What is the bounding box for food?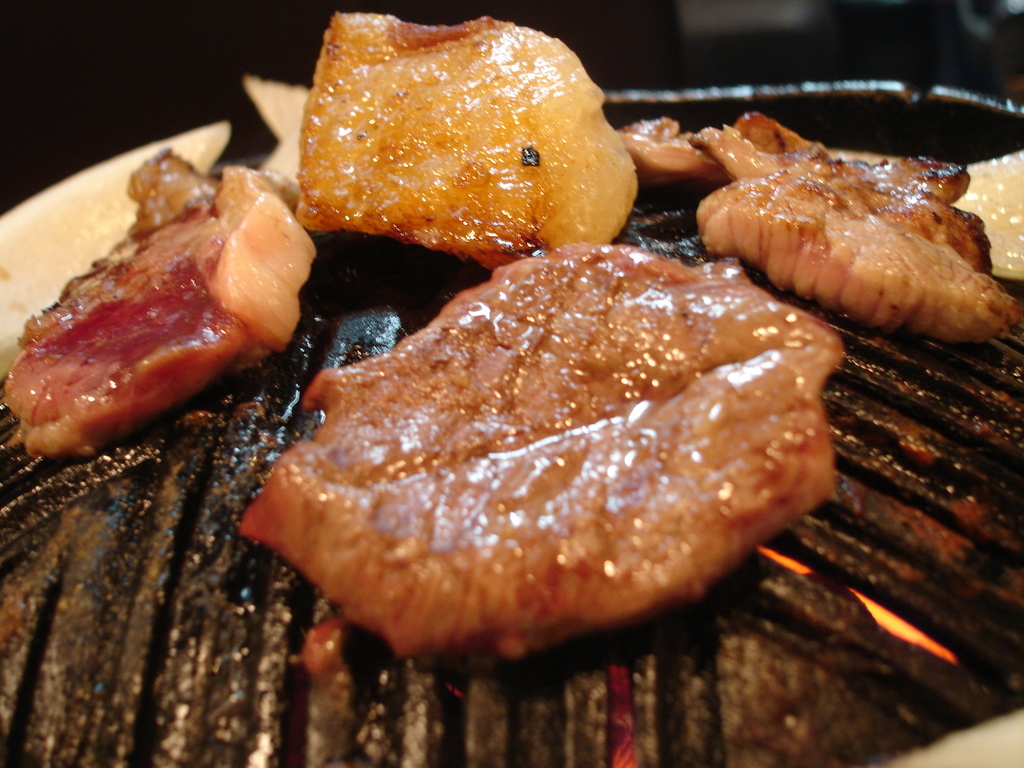
Rect(296, 11, 641, 270).
